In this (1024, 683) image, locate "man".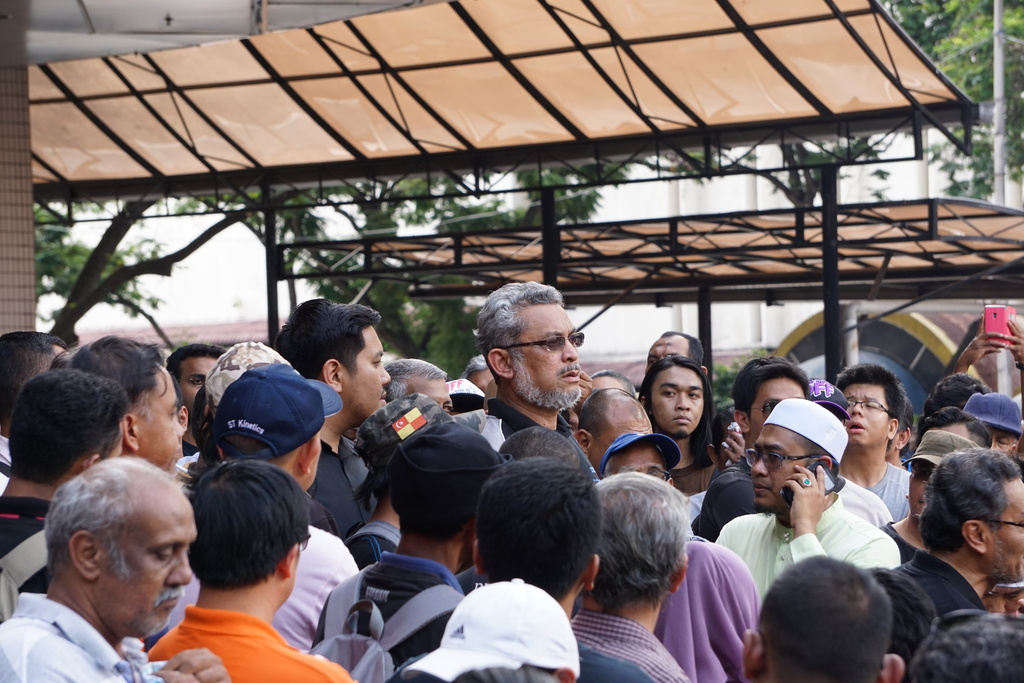
Bounding box: 0/331/70/480.
